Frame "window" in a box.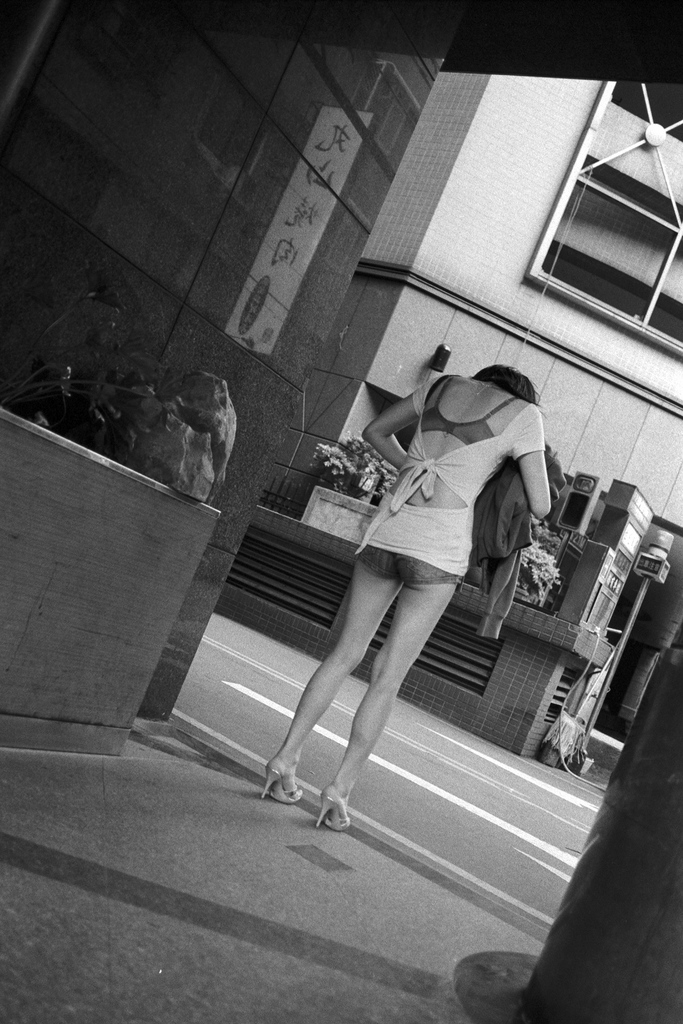
left=534, top=78, right=682, bottom=362.
